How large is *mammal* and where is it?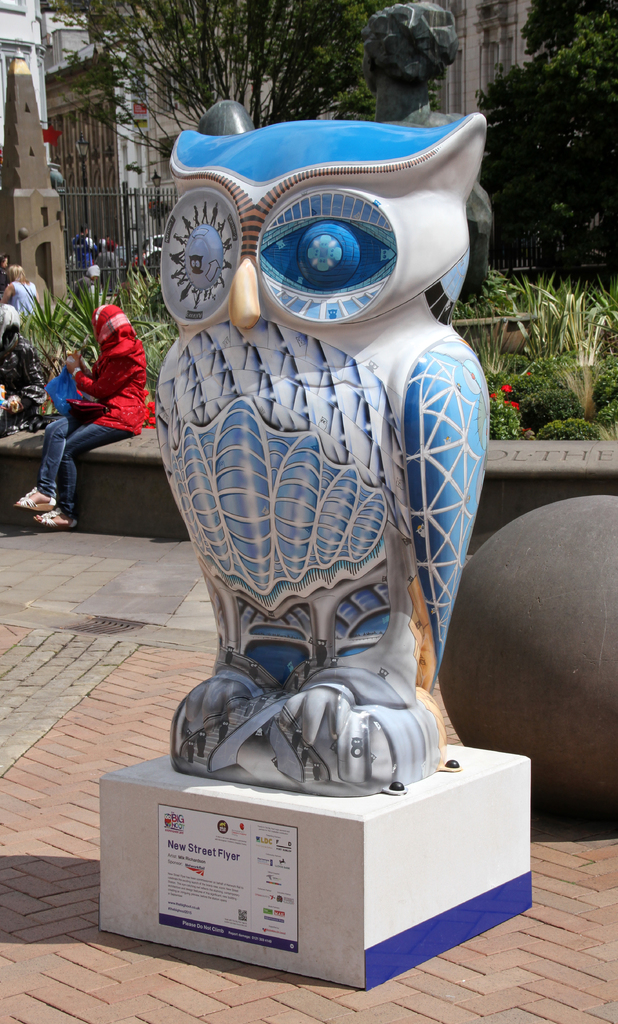
Bounding box: locate(69, 224, 104, 273).
